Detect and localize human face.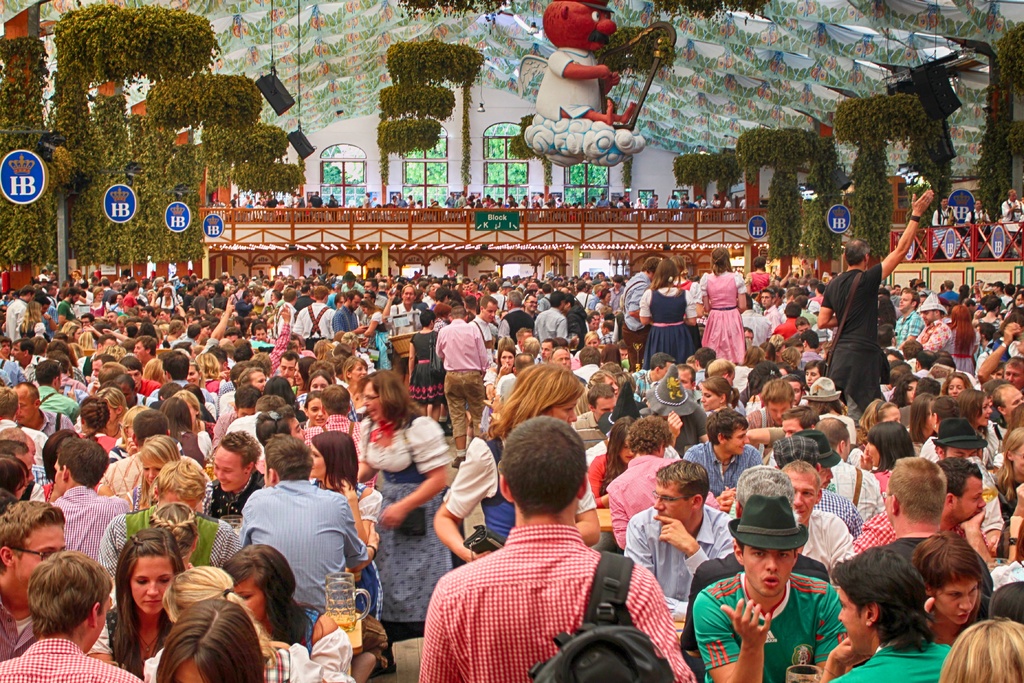
Localized at region(281, 358, 298, 378).
